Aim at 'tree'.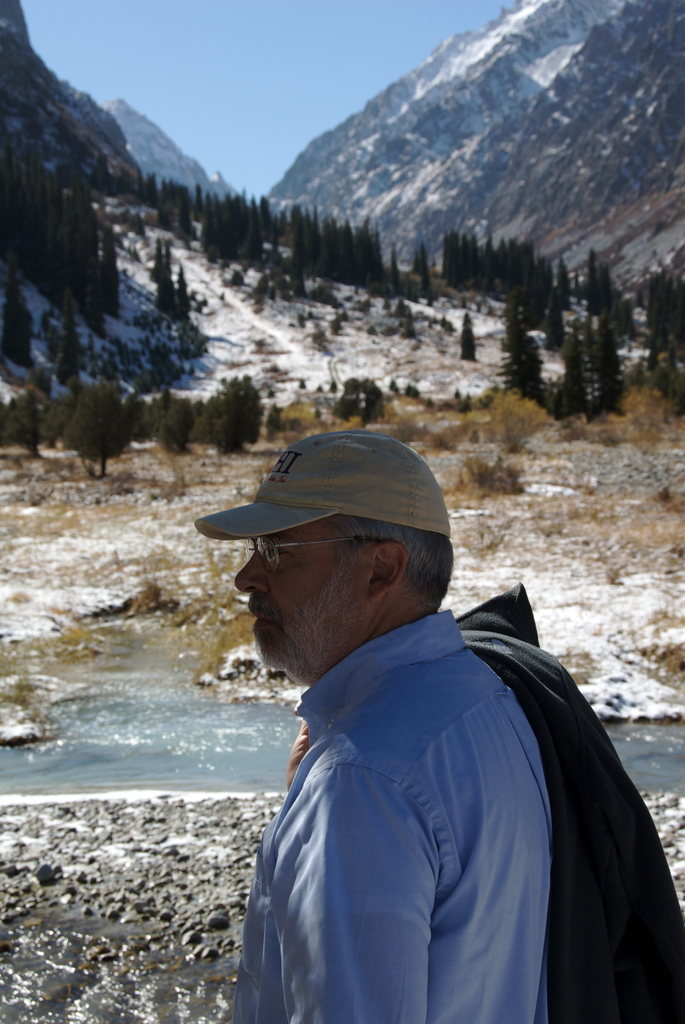
Aimed at select_region(46, 295, 79, 376).
